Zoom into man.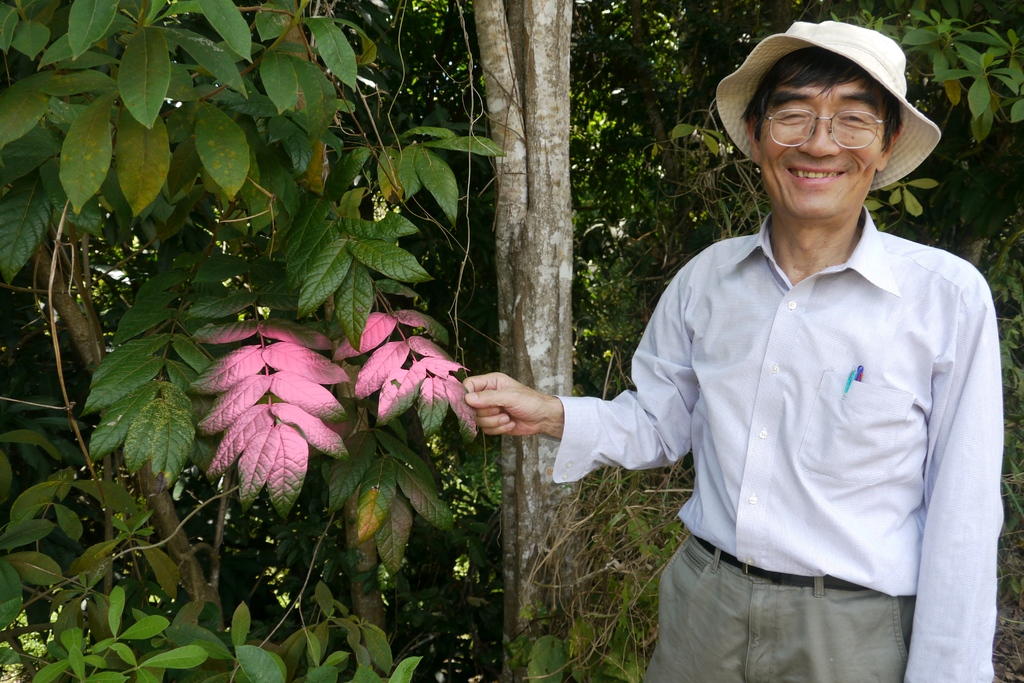
Zoom target: 460,14,1003,682.
